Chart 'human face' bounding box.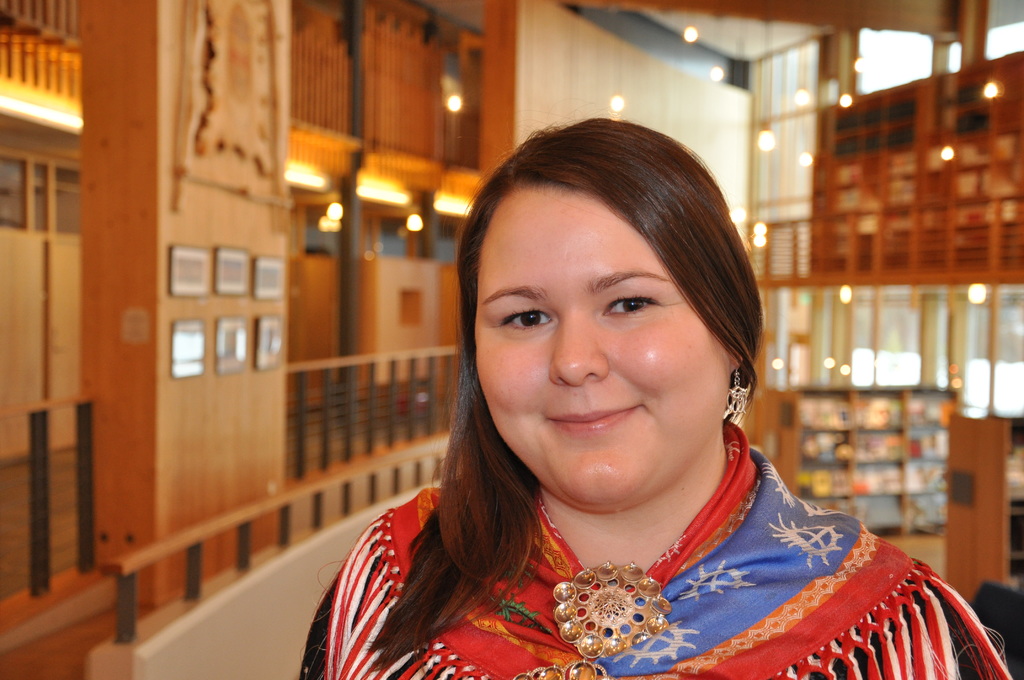
Charted: crop(464, 189, 739, 525).
